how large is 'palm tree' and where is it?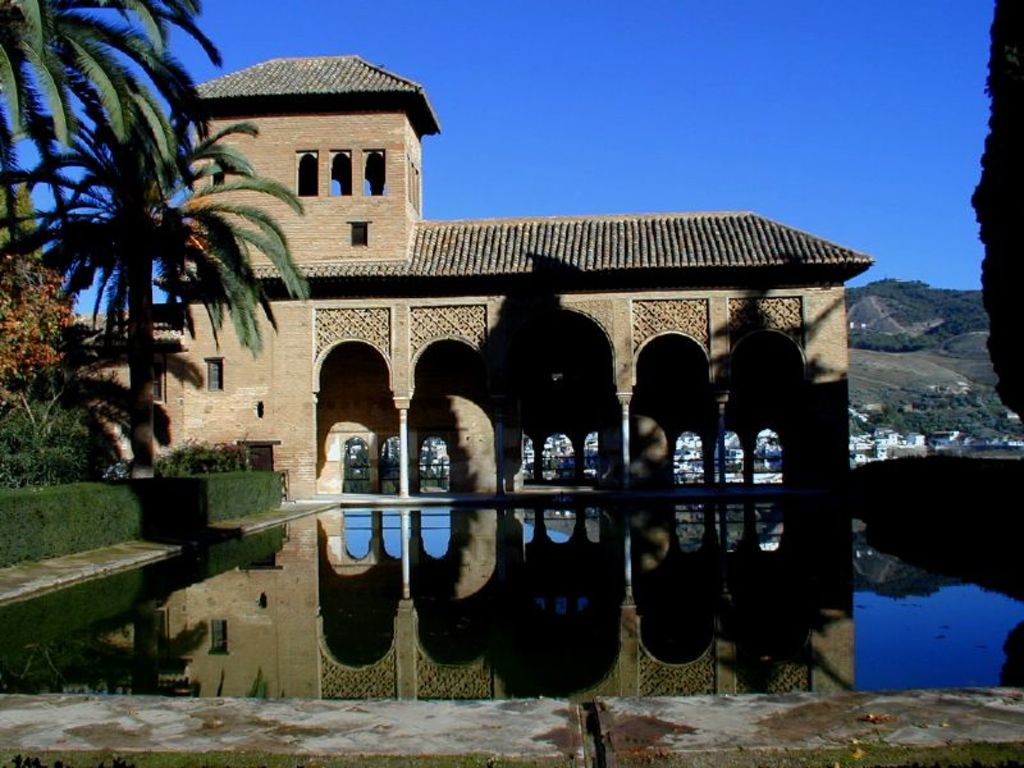
Bounding box: <bbox>37, 133, 248, 521</bbox>.
